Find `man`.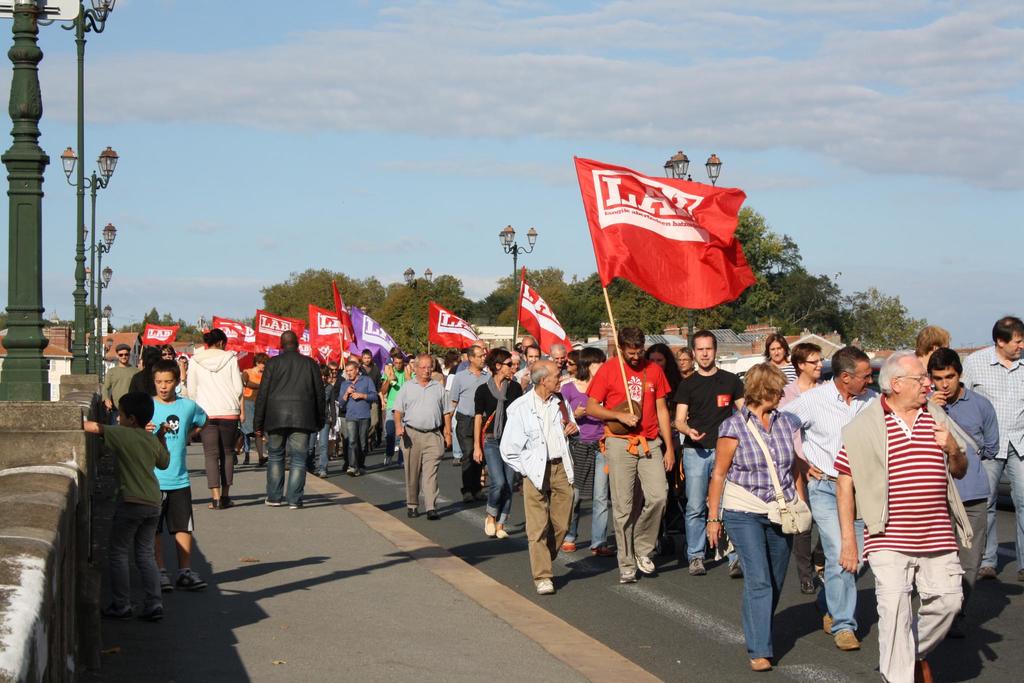
box=[676, 347, 698, 379].
